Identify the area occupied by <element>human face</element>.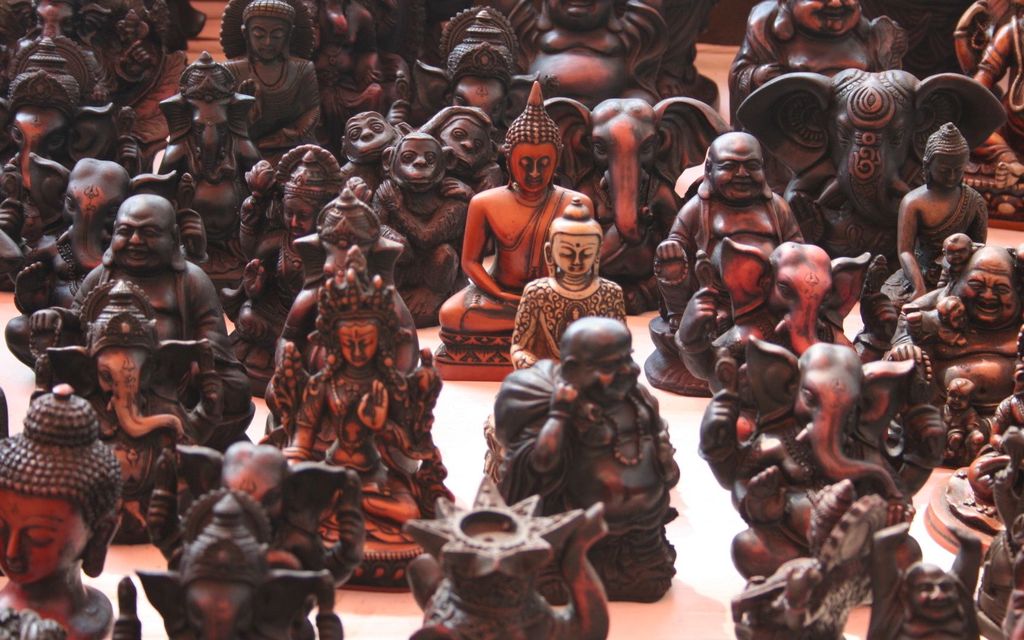
Area: 955, 262, 1012, 327.
